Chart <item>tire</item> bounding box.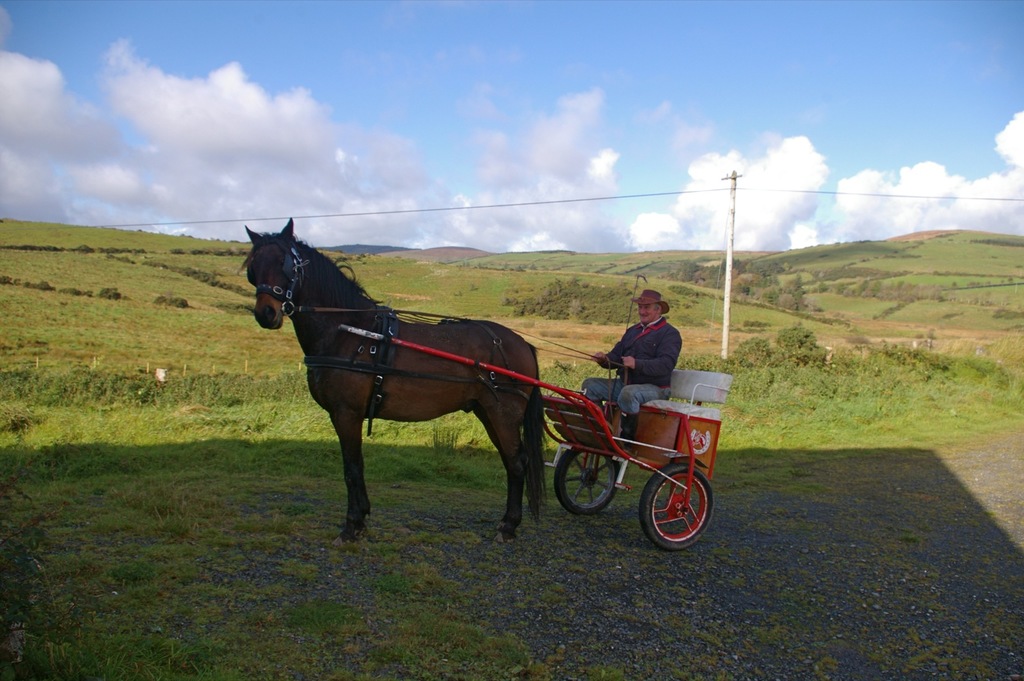
Charted: (646,466,714,560).
